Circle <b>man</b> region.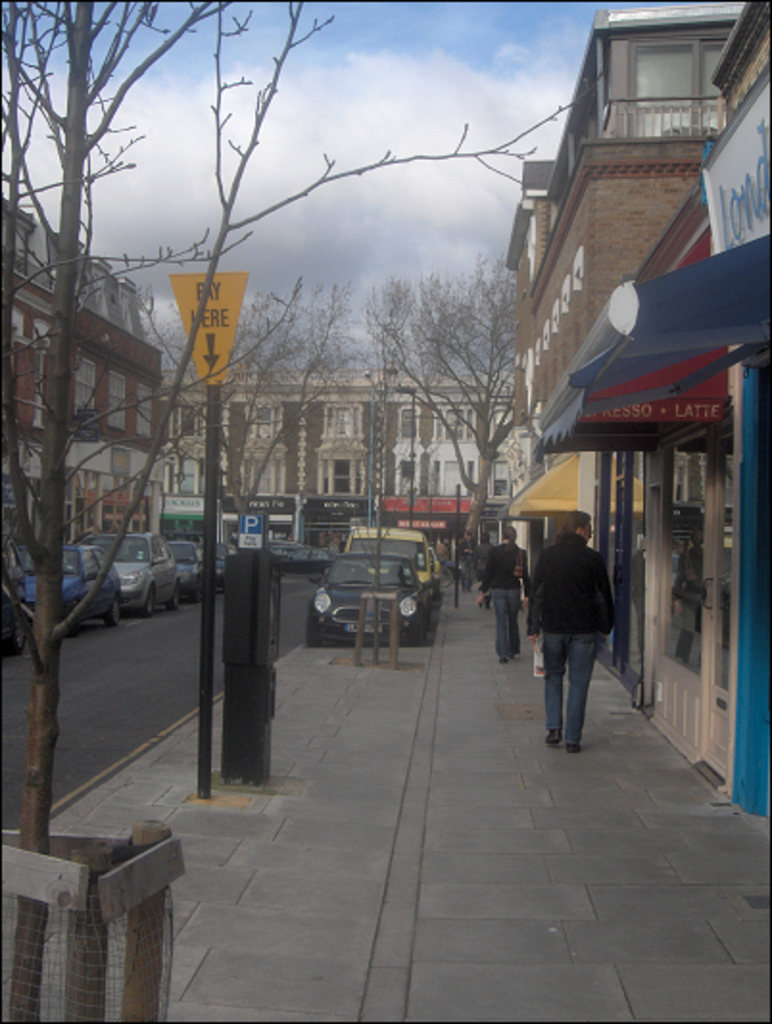
Region: [528,503,630,747].
